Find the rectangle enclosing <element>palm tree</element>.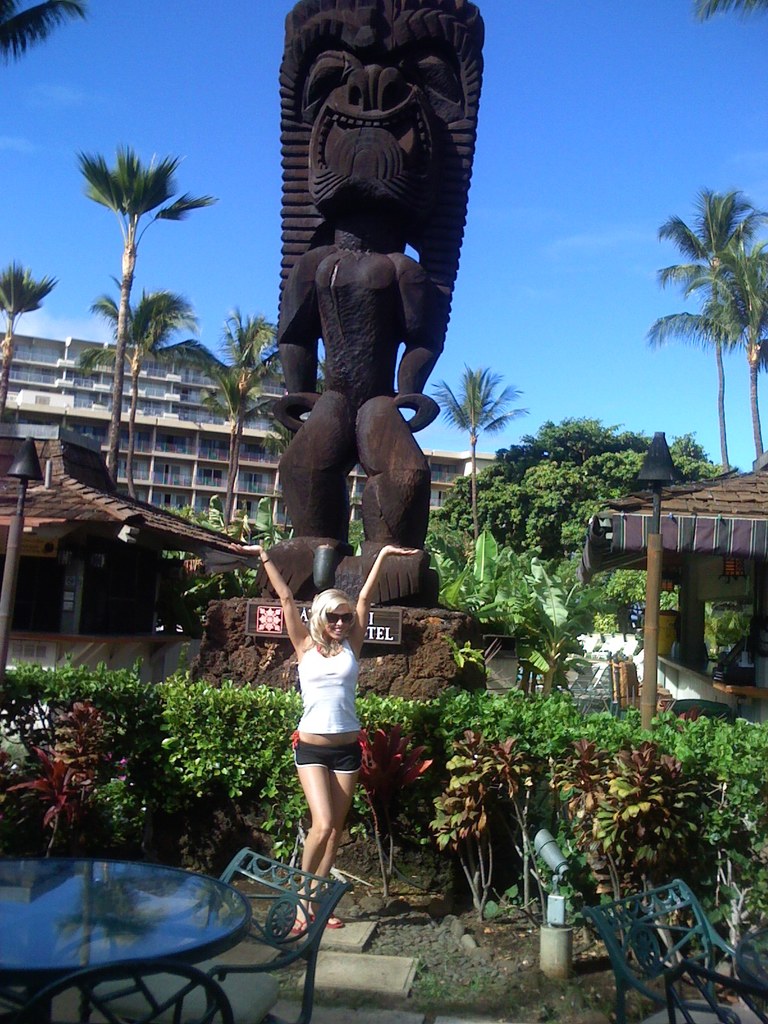
170:306:259:579.
